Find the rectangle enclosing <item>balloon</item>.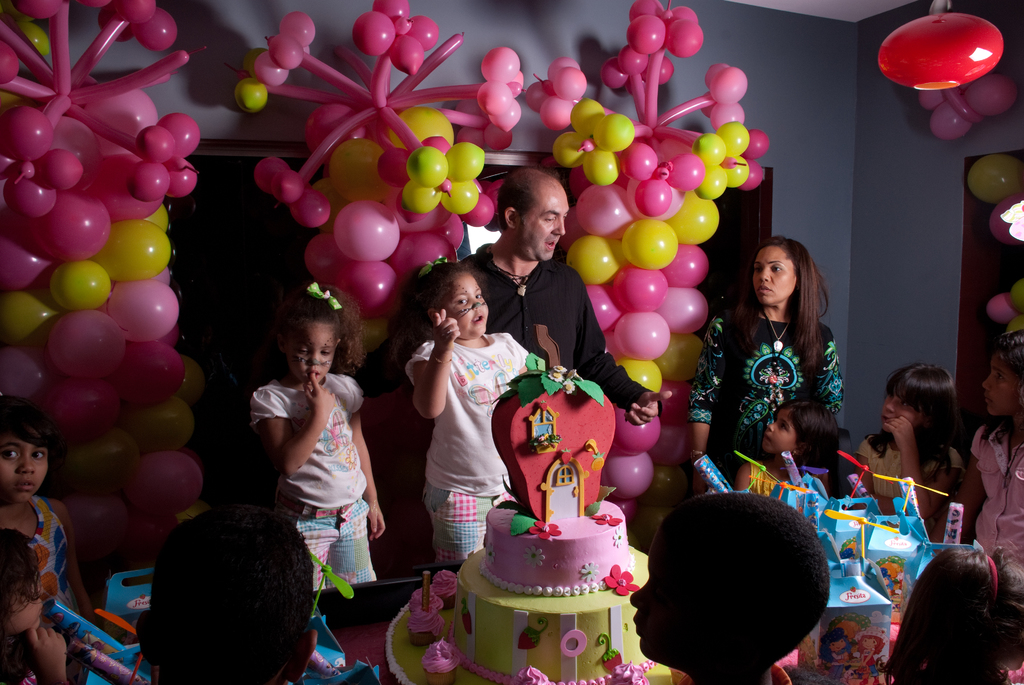
left=154, top=111, right=202, bottom=157.
